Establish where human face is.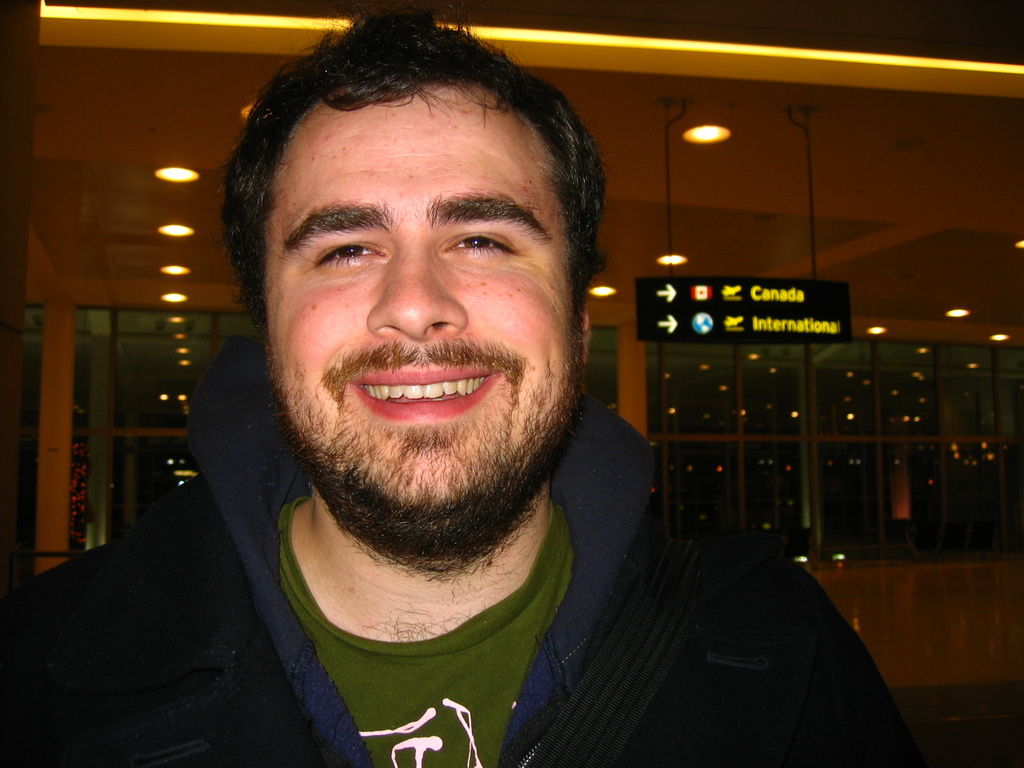
Established at region(266, 87, 578, 526).
